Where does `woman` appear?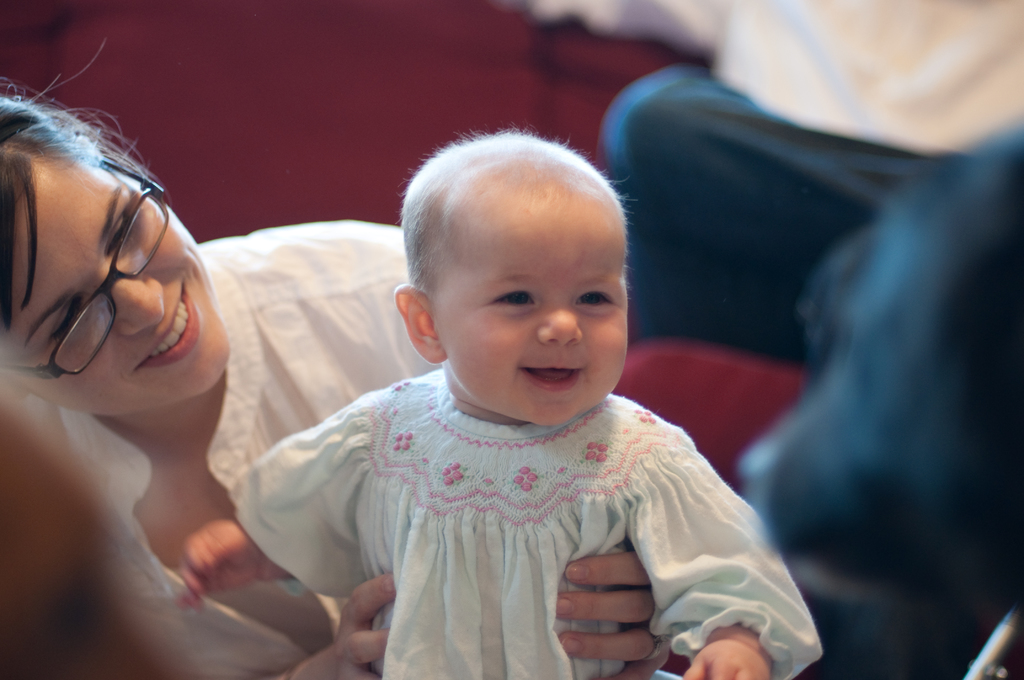
Appears at 0/39/678/679.
